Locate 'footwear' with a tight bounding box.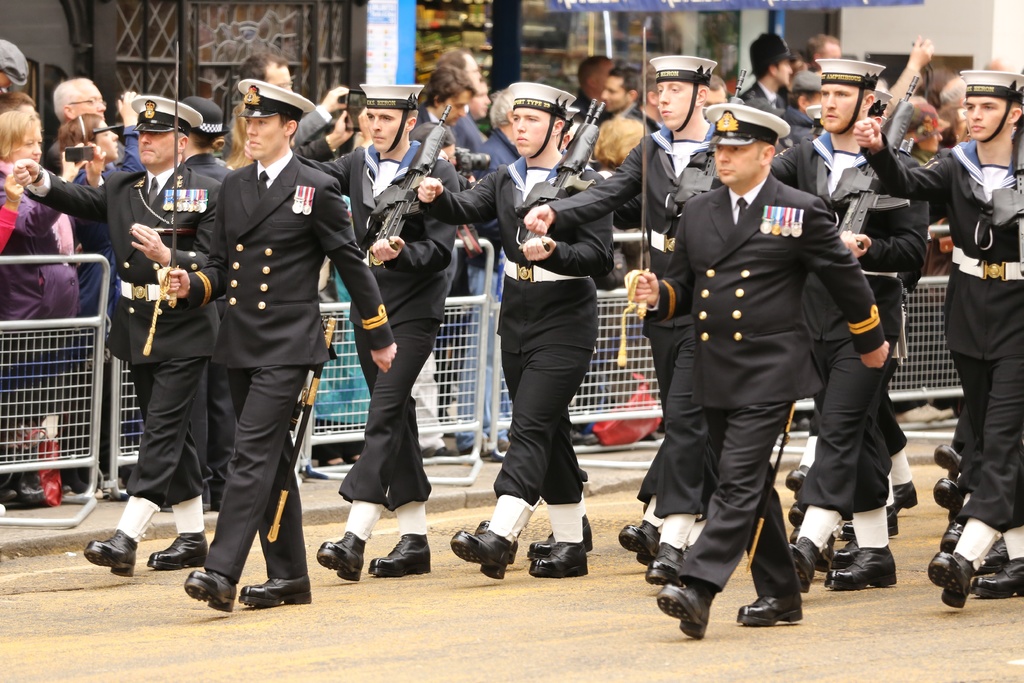
select_region(931, 547, 976, 613).
